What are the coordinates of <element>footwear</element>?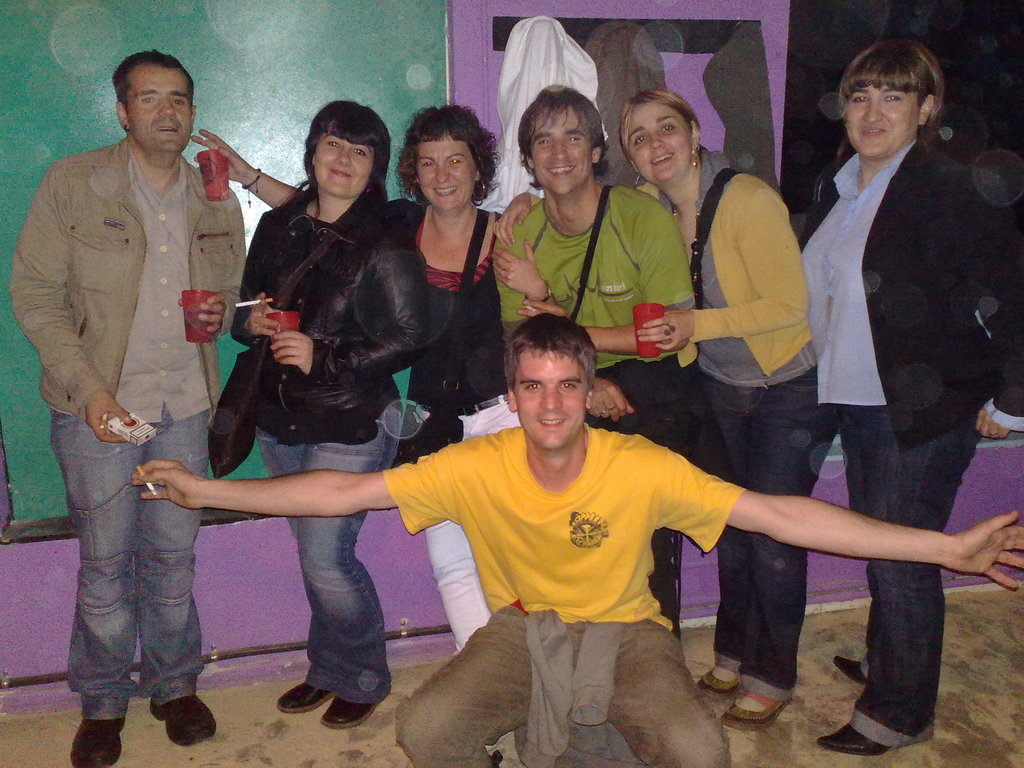
{"left": 698, "top": 659, "right": 748, "bottom": 694}.
